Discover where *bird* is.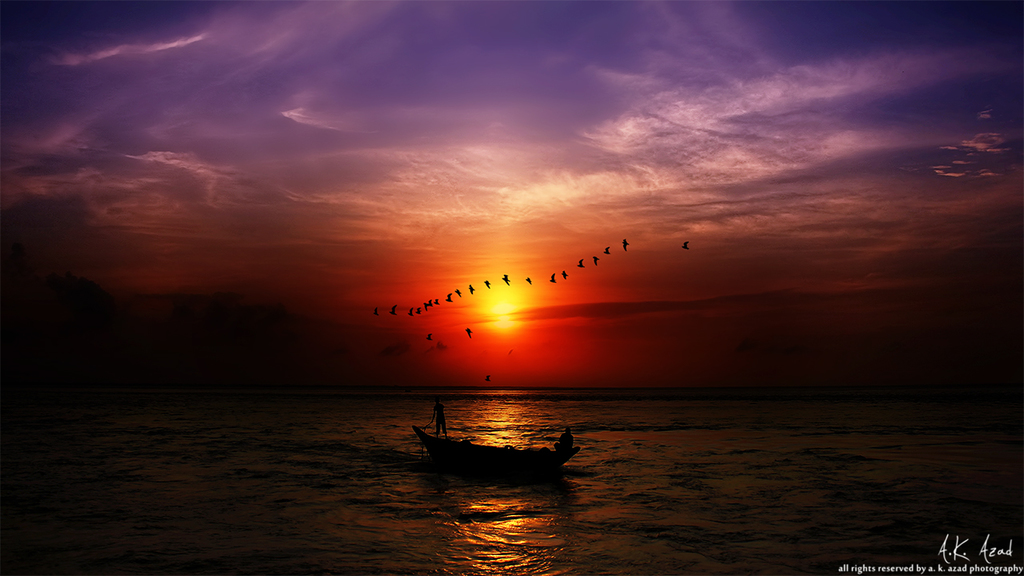
Discovered at (424,297,434,307).
